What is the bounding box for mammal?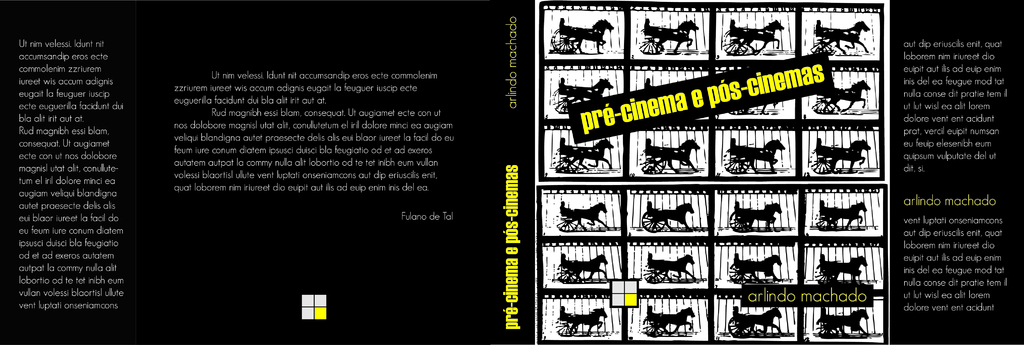
(left=829, top=202, right=866, bottom=231).
